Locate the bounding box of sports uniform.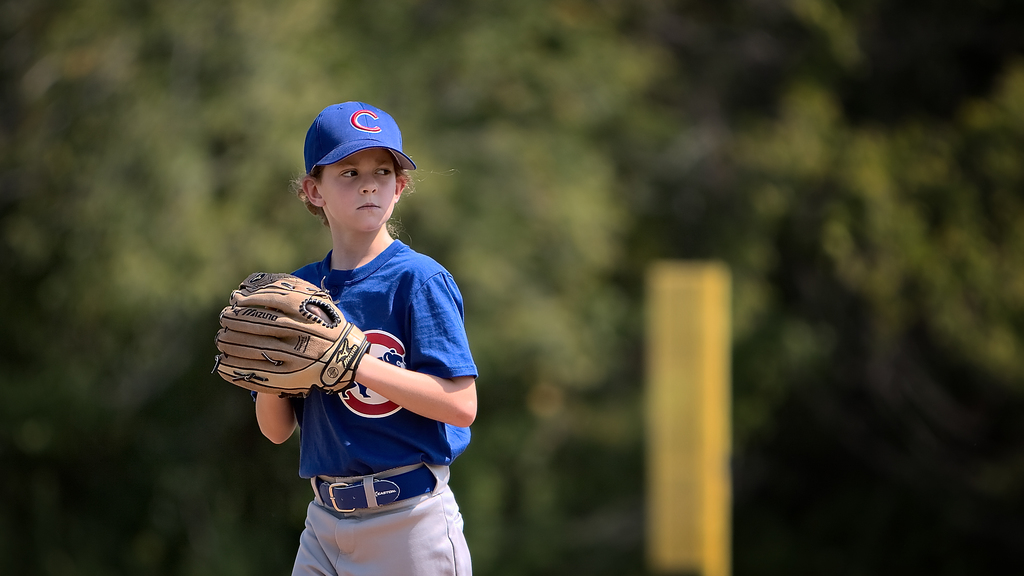
Bounding box: x1=247 y1=232 x2=485 y2=575.
